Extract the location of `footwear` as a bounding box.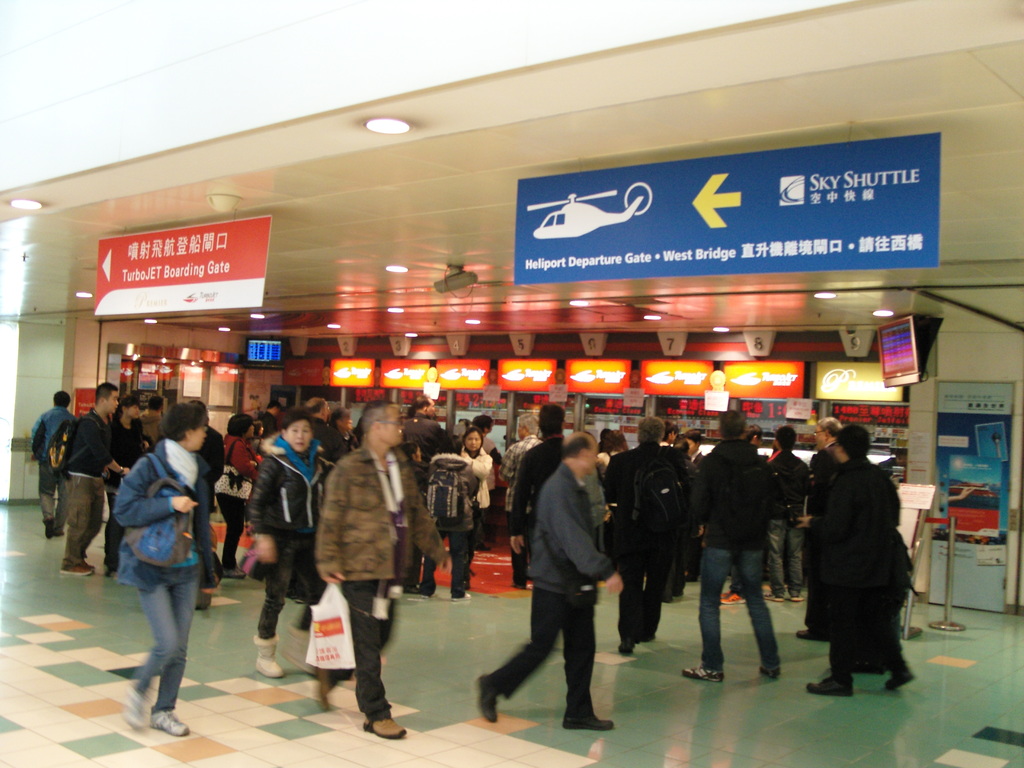
Rect(718, 588, 750, 605).
